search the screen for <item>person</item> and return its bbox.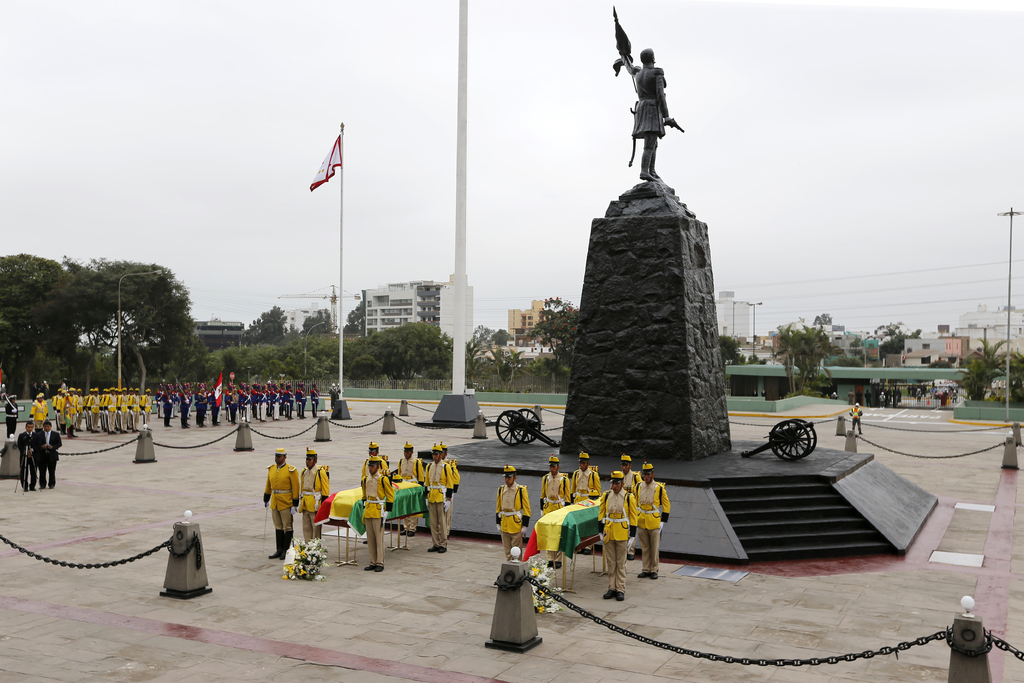
Found: (left=31, top=393, right=45, bottom=418).
